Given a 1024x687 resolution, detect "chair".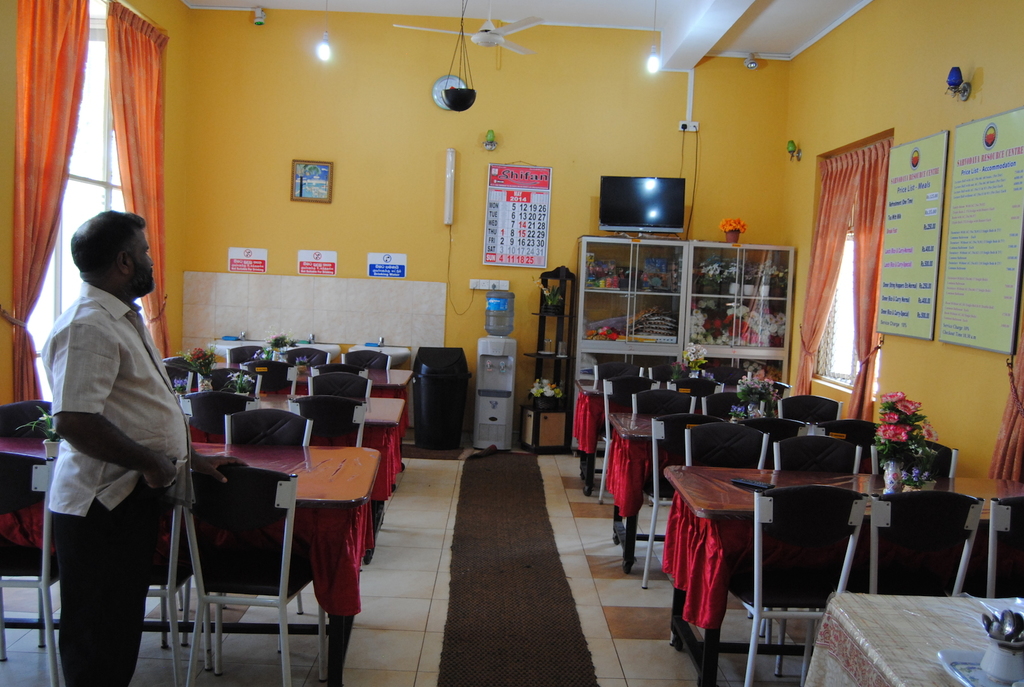
region(163, 367, 194, 390).
